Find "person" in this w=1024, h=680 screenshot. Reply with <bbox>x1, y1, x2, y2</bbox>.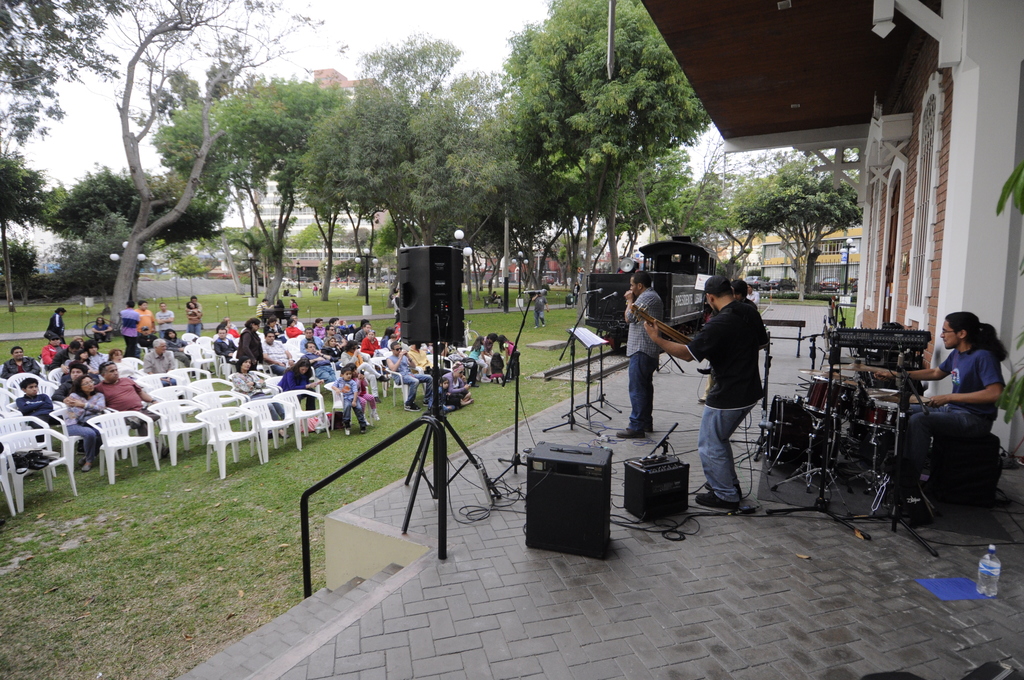
<bbox>213, 330, 234, 369</bbox>.
